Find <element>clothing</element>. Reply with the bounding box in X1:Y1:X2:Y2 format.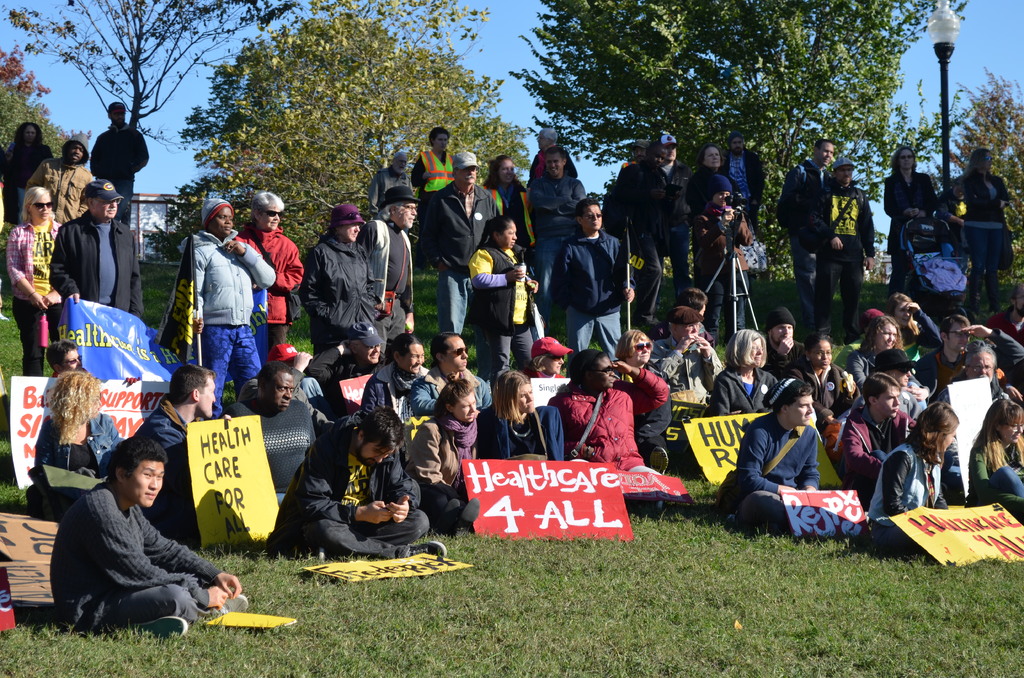
806:181:876:333.
